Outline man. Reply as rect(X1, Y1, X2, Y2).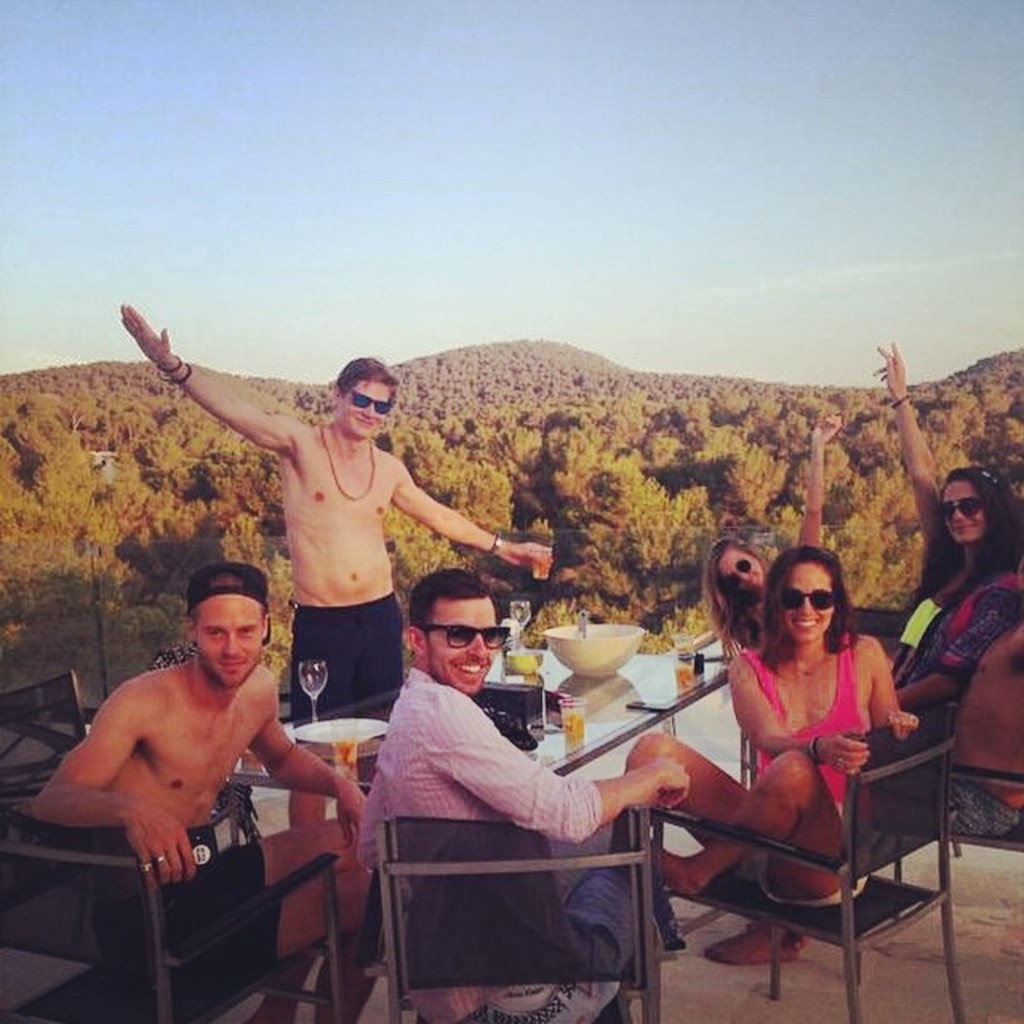
rect(352, 571, 690, 1022).
